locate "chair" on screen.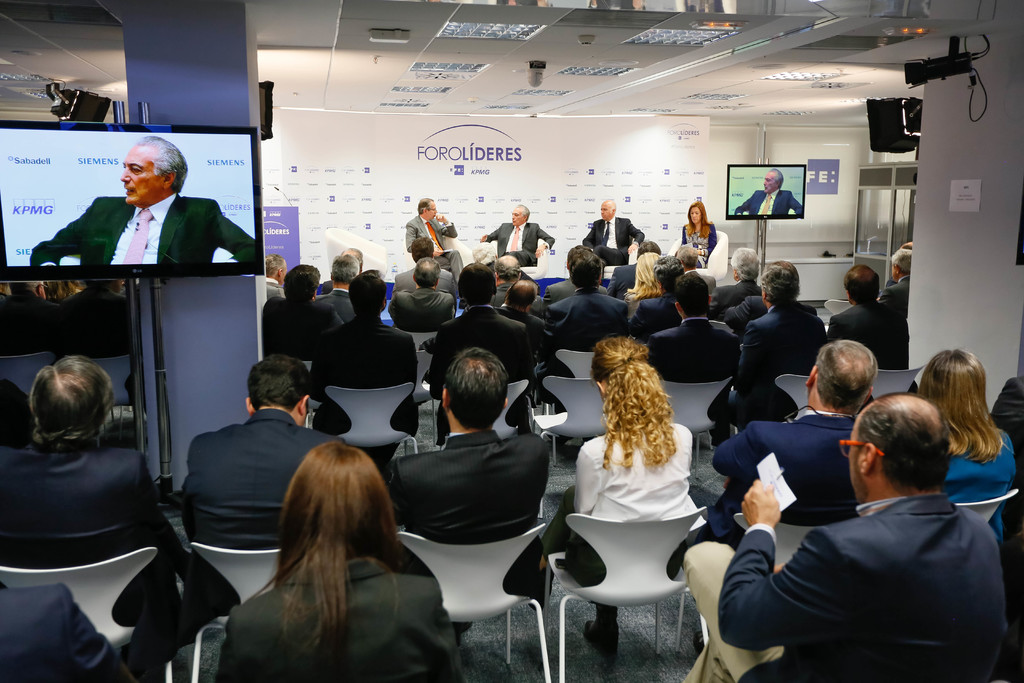
On screen at 661,377,735,477.
